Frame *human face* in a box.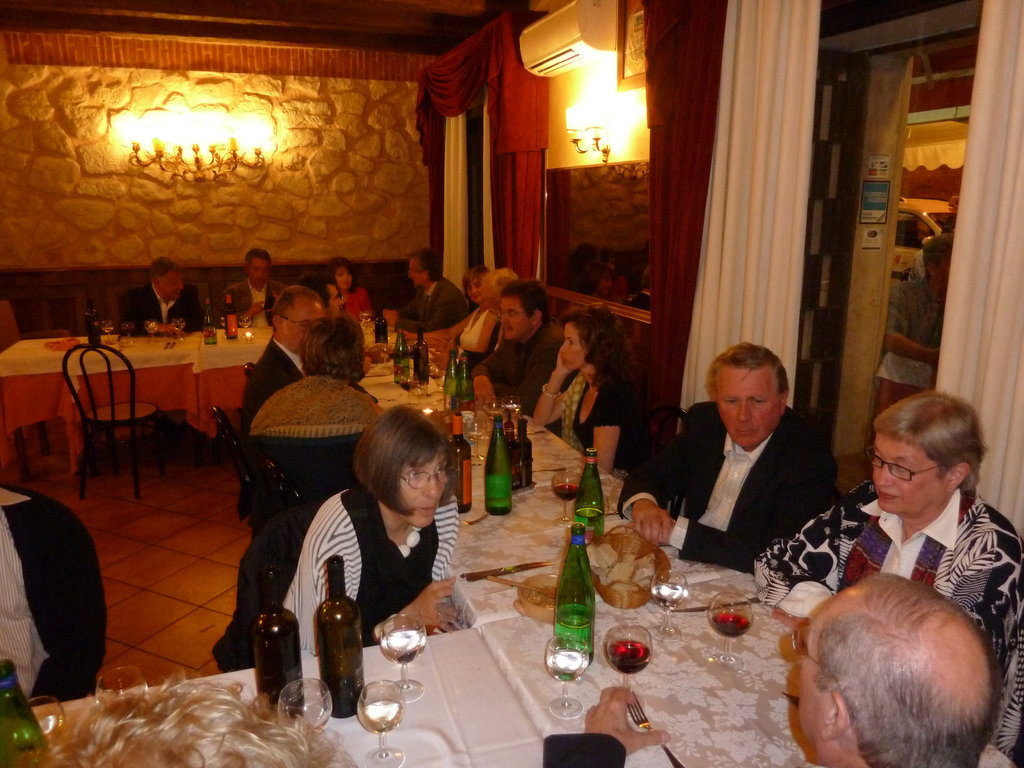
560, 321, 591, 372.
